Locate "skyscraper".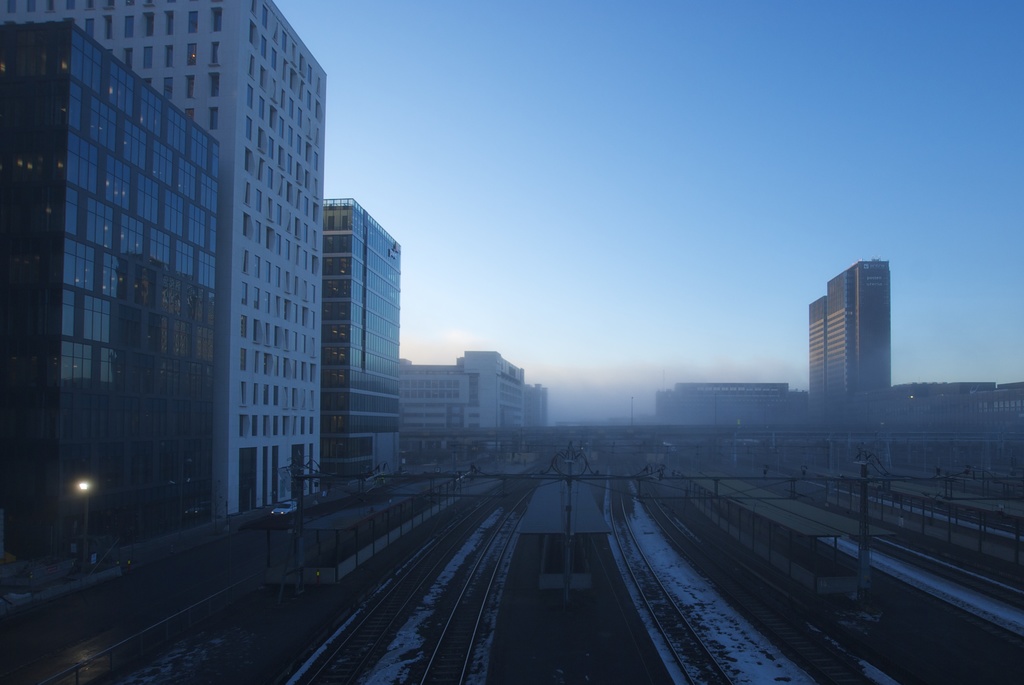
Bounding box: select_region(804, 257, 892, 431).
